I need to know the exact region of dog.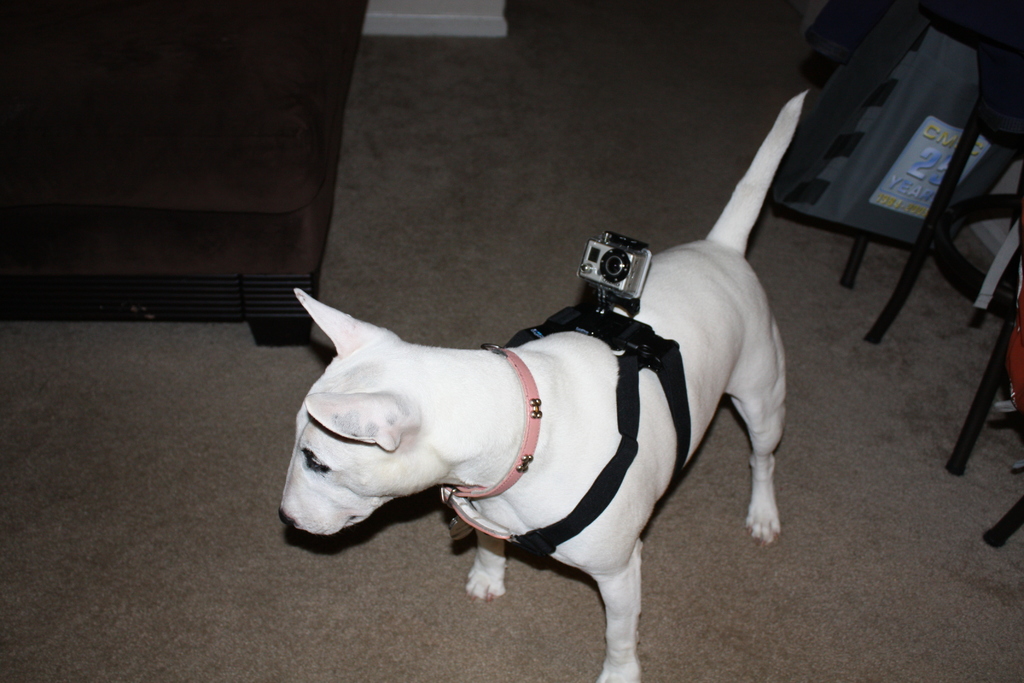
Region: rect(279, 88, 809, 682).
